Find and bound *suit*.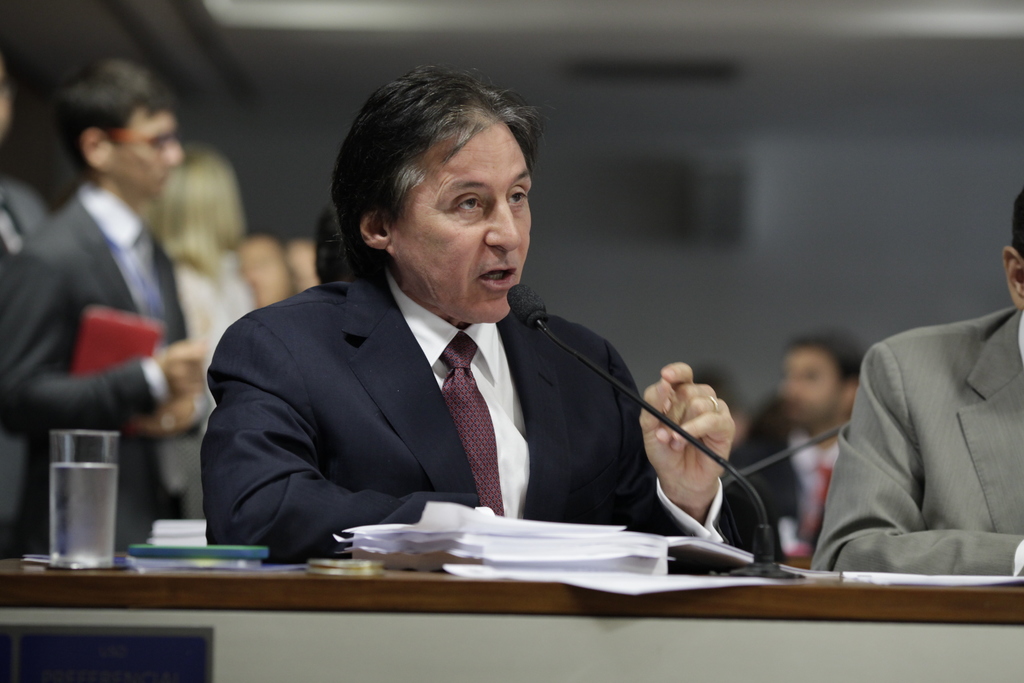
Bound: BBox(811, 300, 1023, 580).
